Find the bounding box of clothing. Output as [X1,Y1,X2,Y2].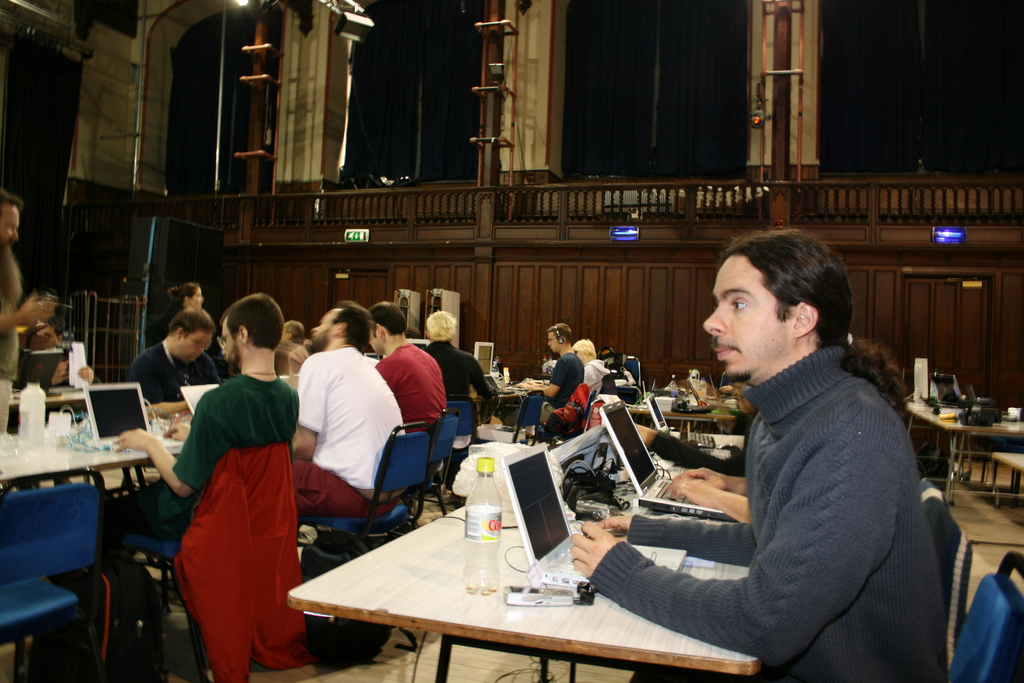
[0,243,25,428].
